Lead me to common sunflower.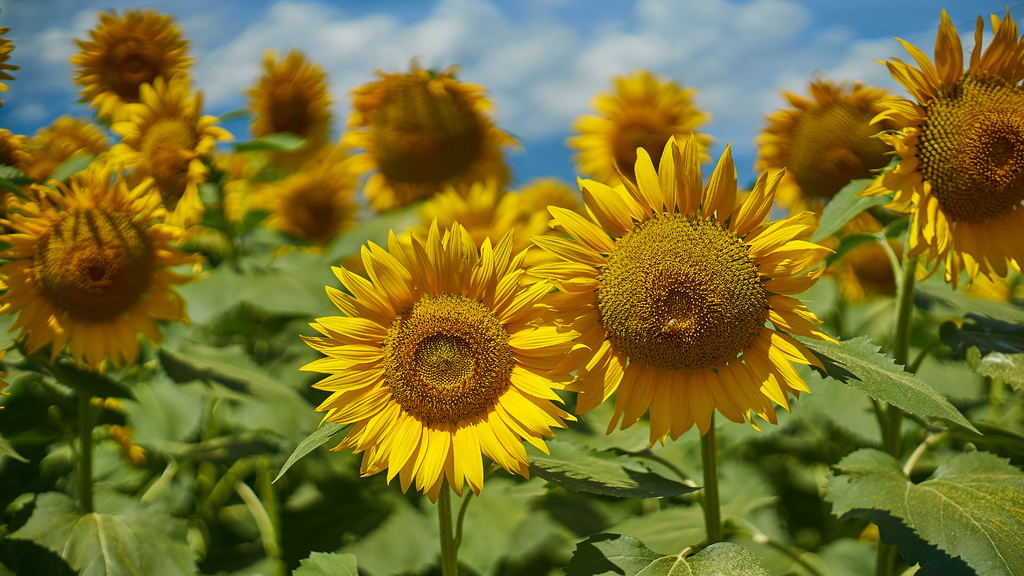
Lead to 868,4,1023,283.
